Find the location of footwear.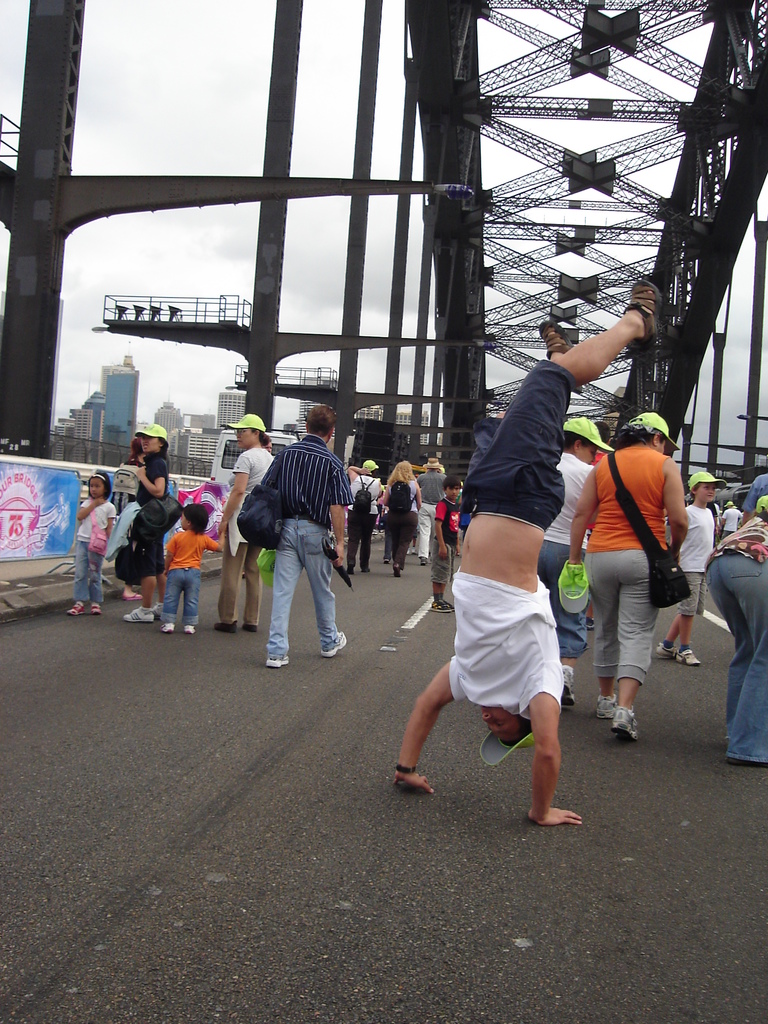
Location: 618:277:660:352.
